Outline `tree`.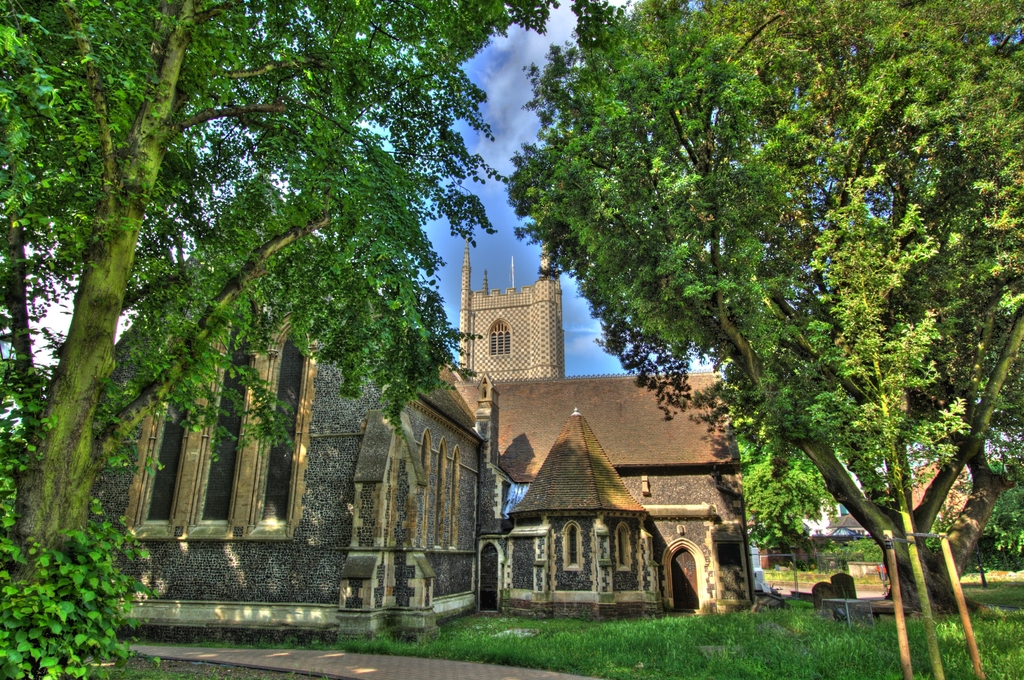
Outline: [948,439,1023,578].
